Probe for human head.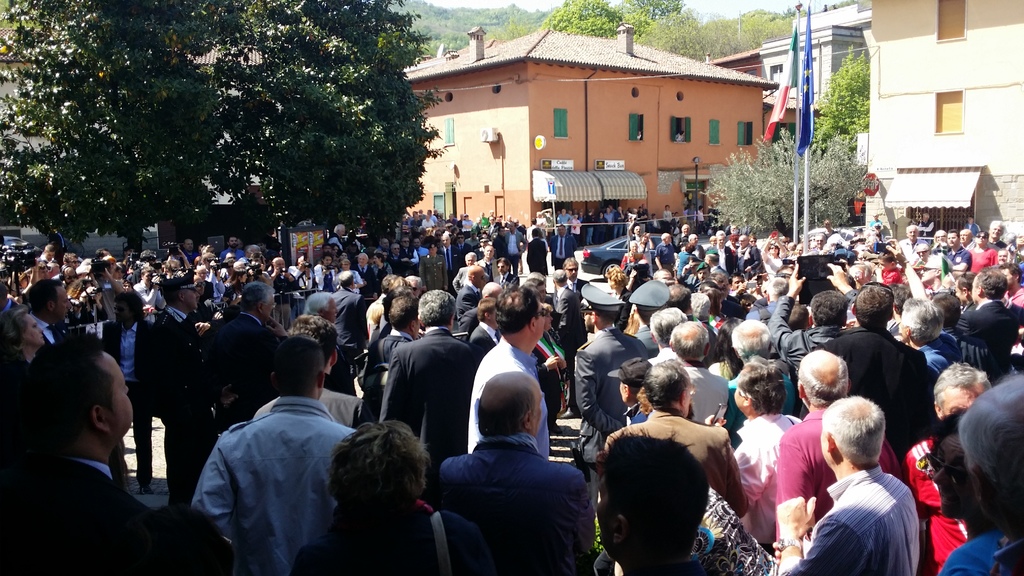
Probe result: 649 303 686 344.
